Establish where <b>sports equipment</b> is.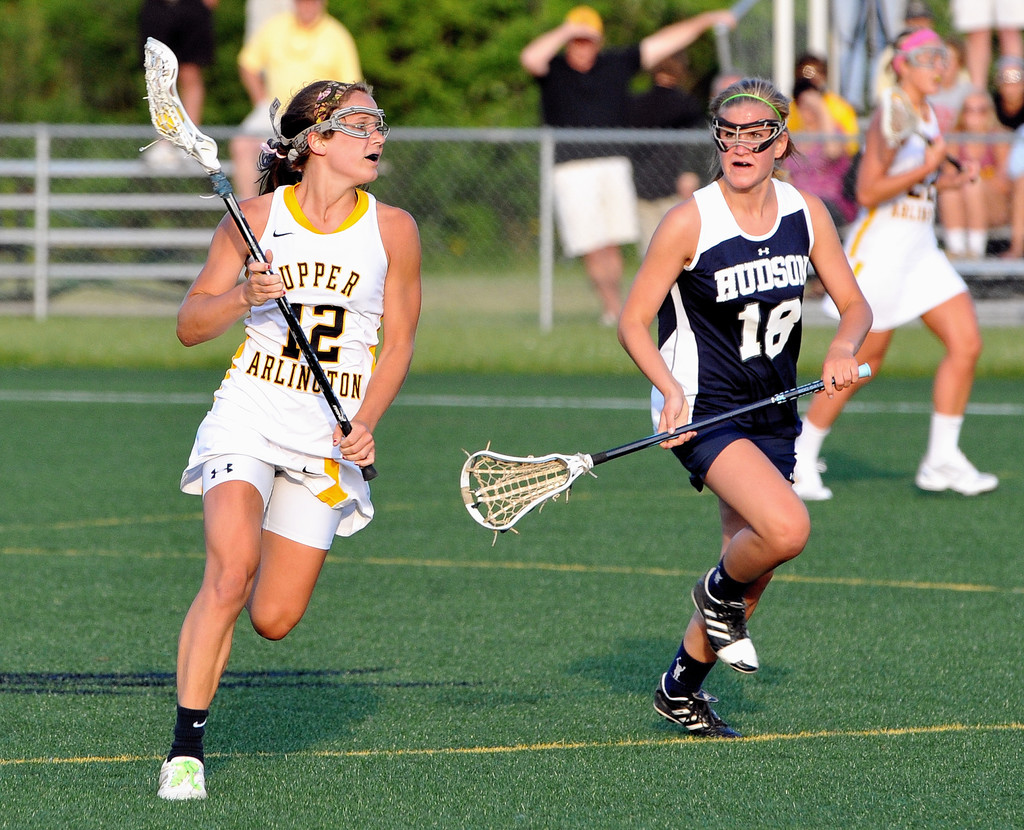
Established at <box>913,452,997,495</box>.
